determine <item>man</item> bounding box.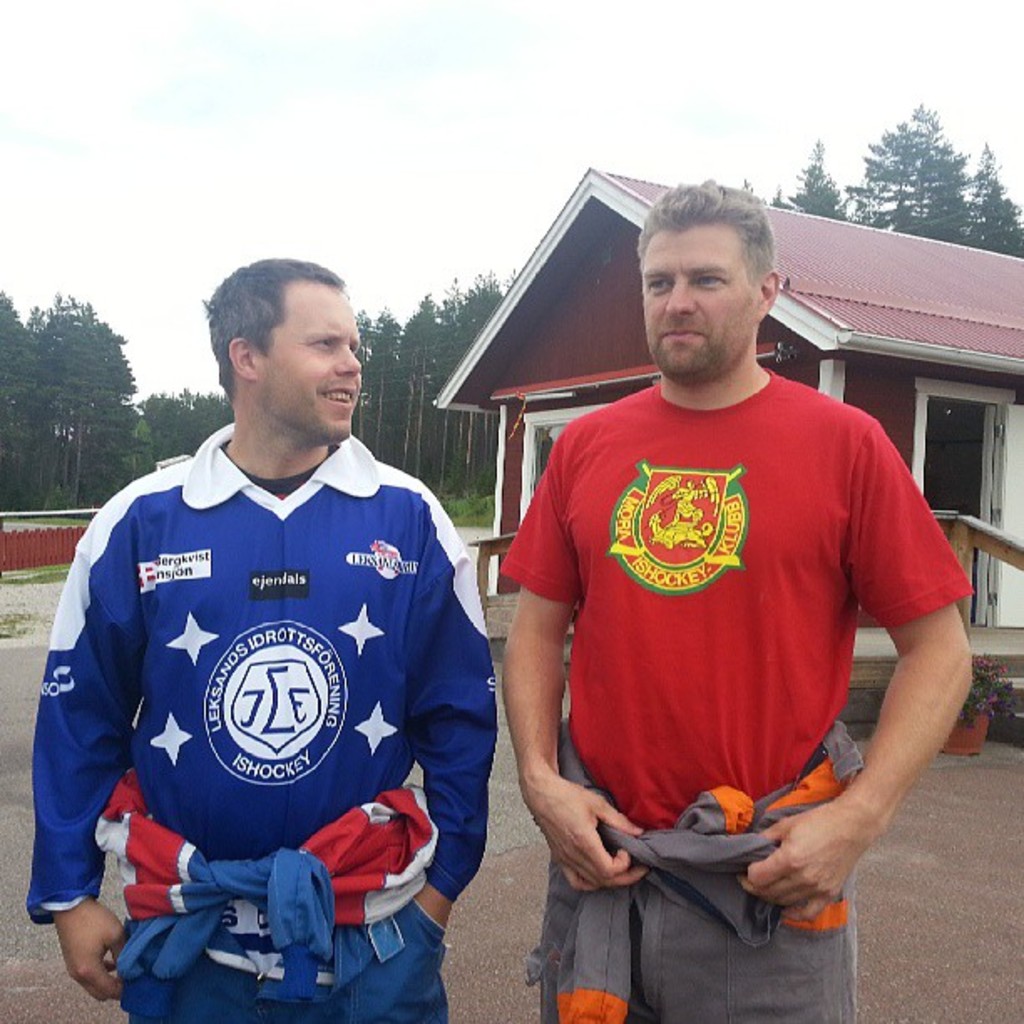
Determined: (x1=479, y1=171, x2=970, y2=1022).
